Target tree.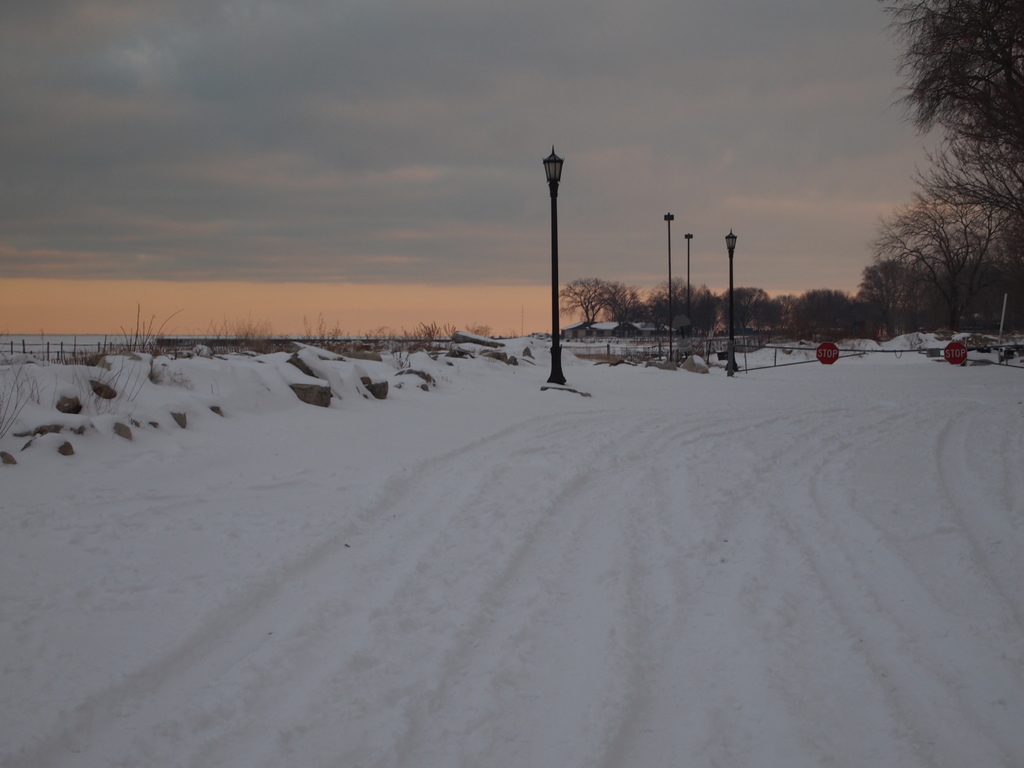
Target region: x1=626, y1=303, x2=651, y2=337.
